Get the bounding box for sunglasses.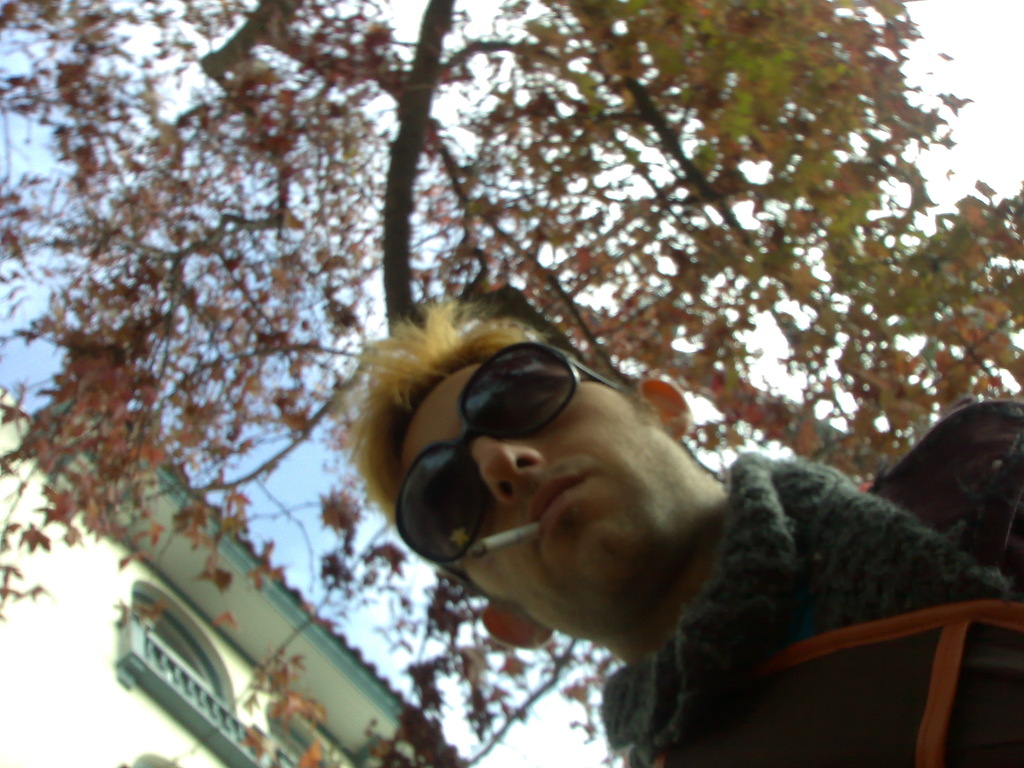
box=[387, 340, 626, 605].
